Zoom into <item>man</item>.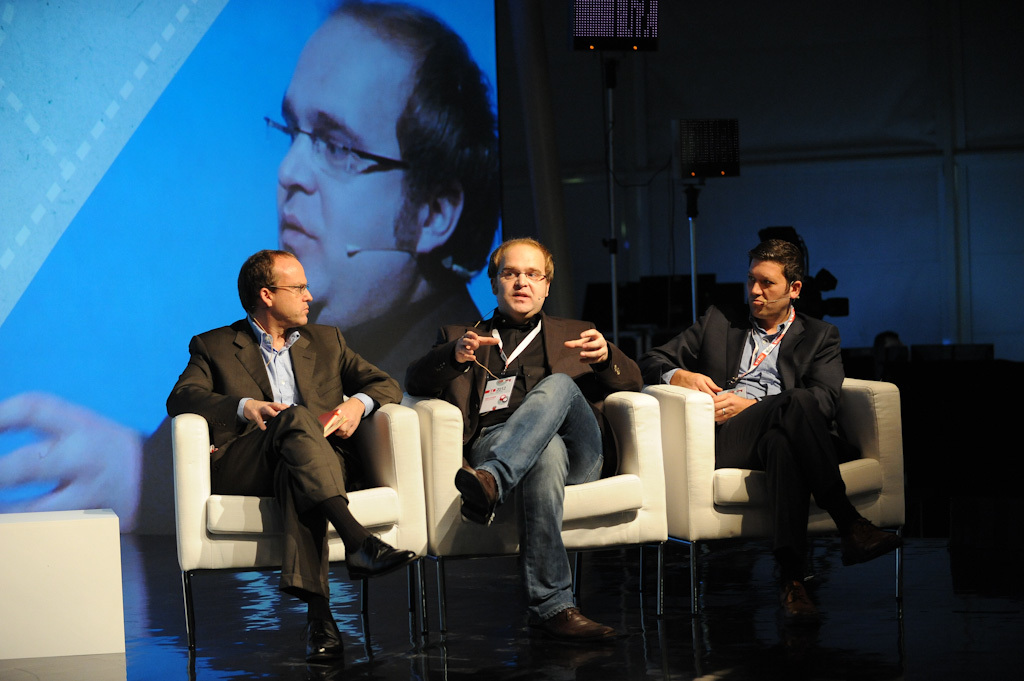
Zoom target: box(162, 250, 426, 675).
